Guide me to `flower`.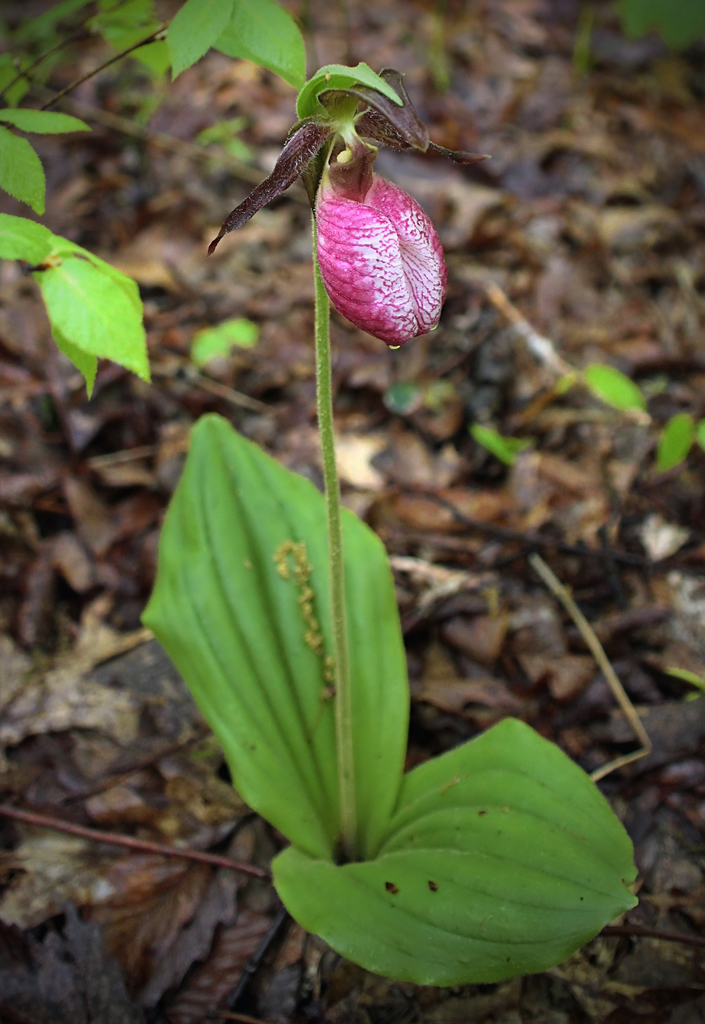
Guidance: 206/61/497/349.
